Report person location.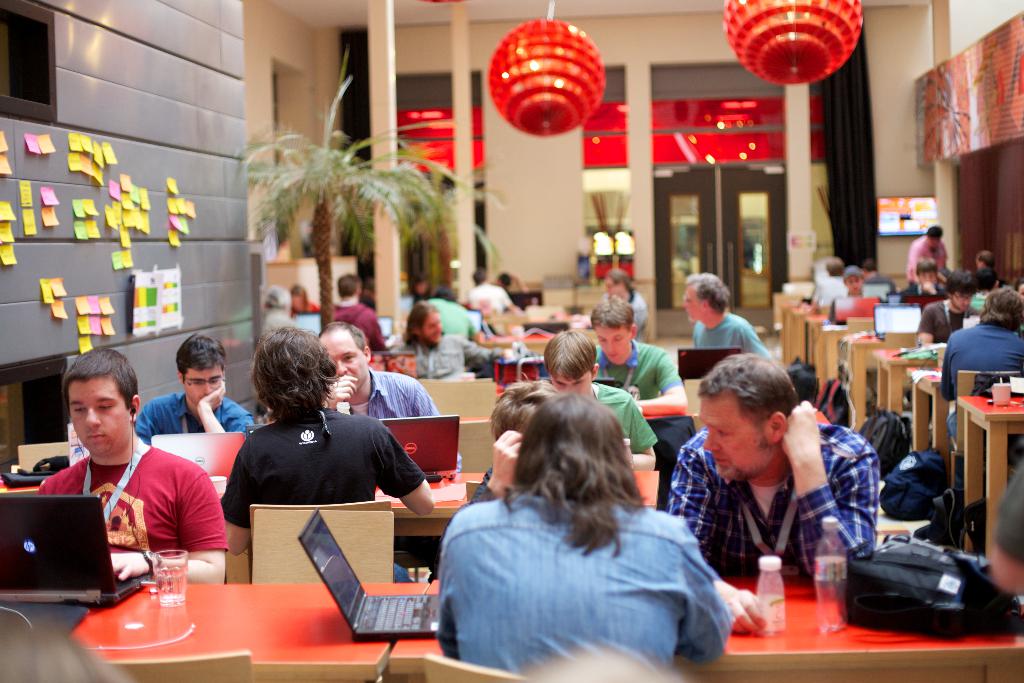
Report: x1=321 y1=270 x2=388 y2=359.
